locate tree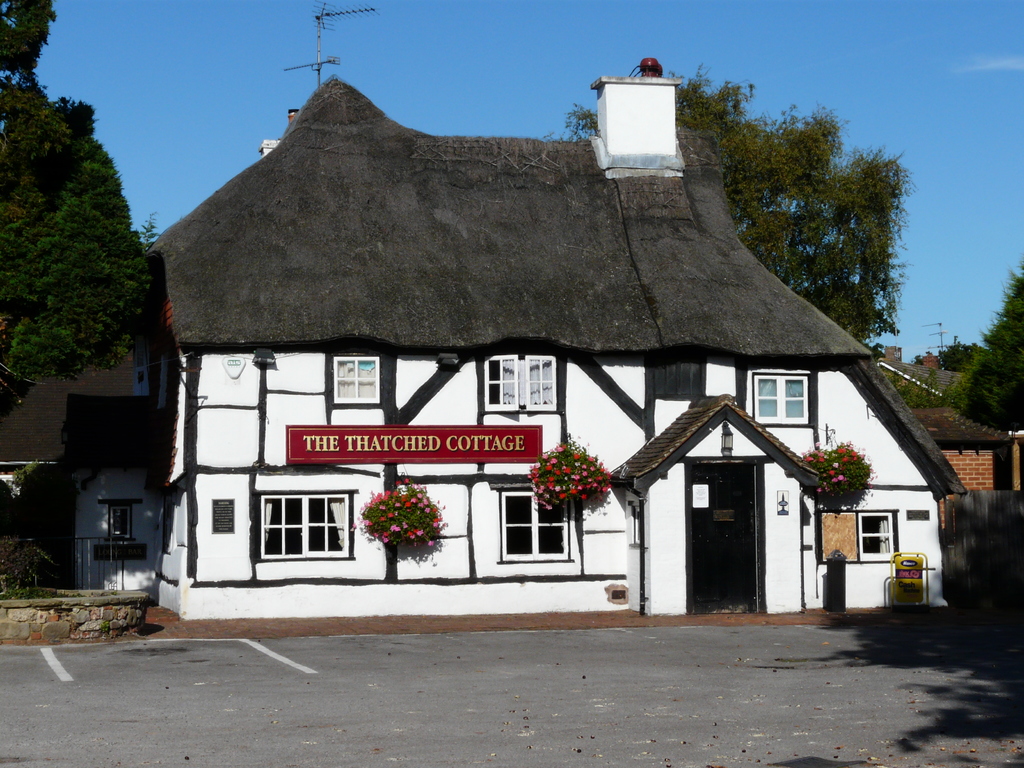
(left=907, top=339, right=969, bottom=373)
